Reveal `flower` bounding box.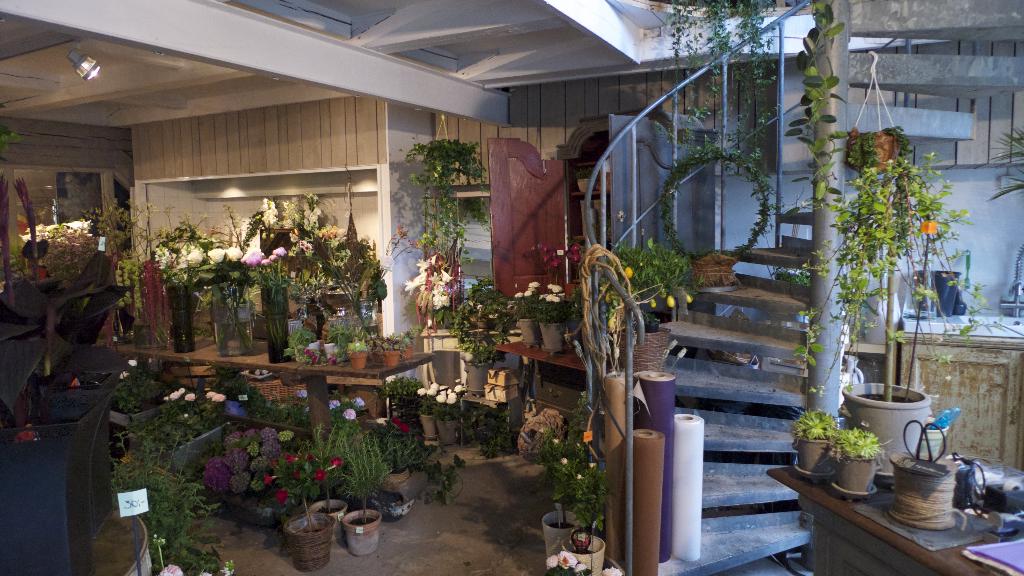
Revealed: 573, 562, 586, 575.
